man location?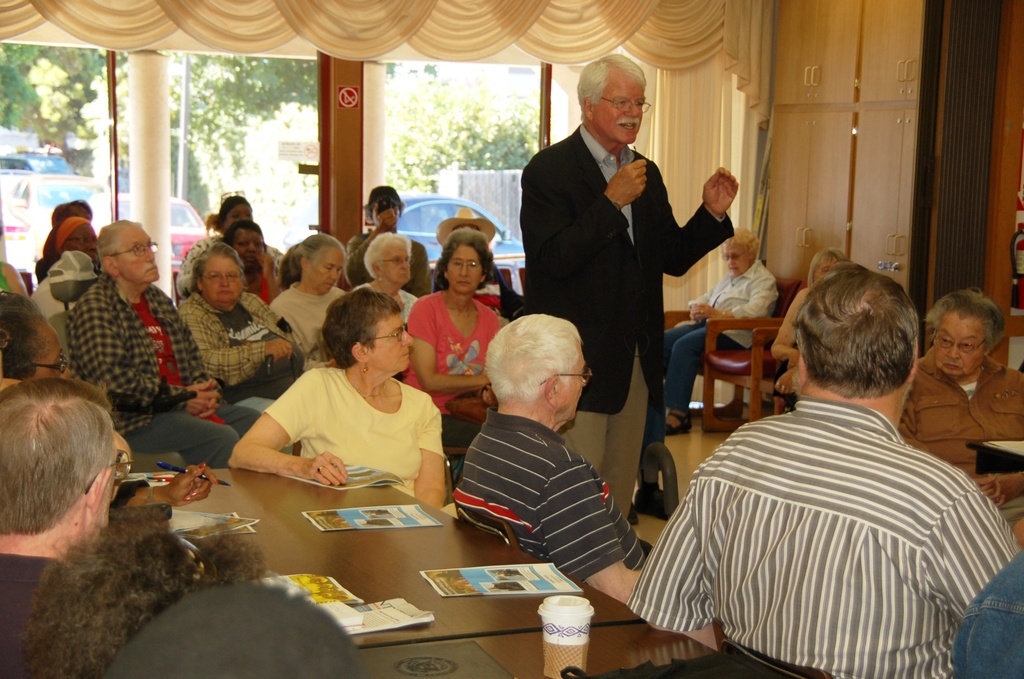
locate(522, 62, 741, 519)
